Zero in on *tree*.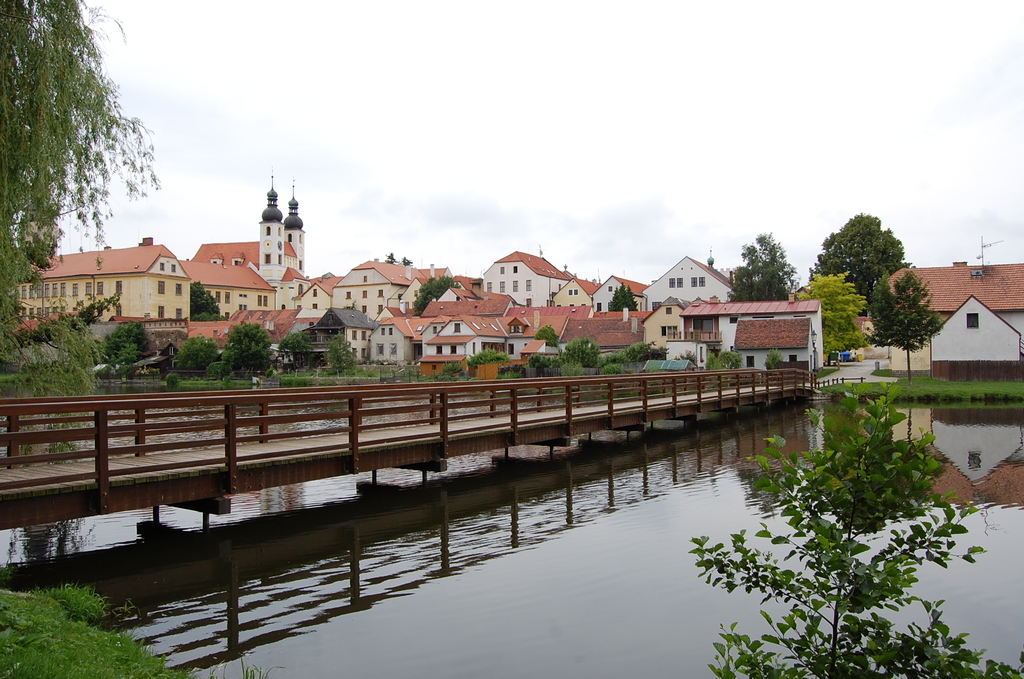
Zeroed in: 866/263/945/382.
